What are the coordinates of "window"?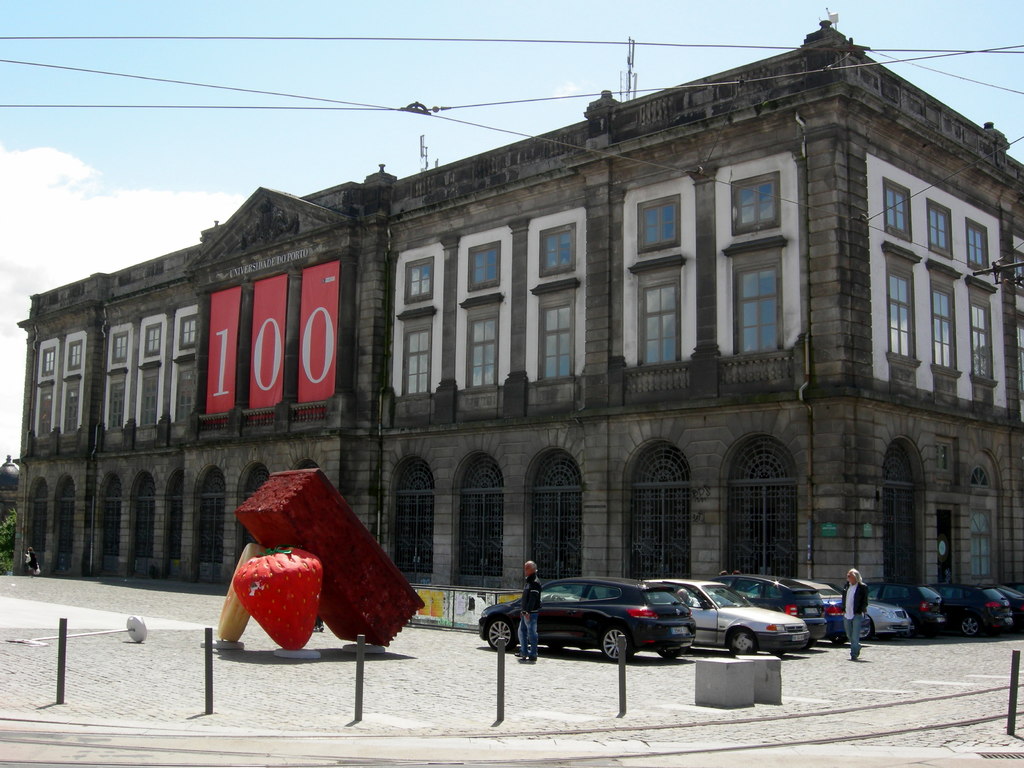
(61, 331, 85, 429).
